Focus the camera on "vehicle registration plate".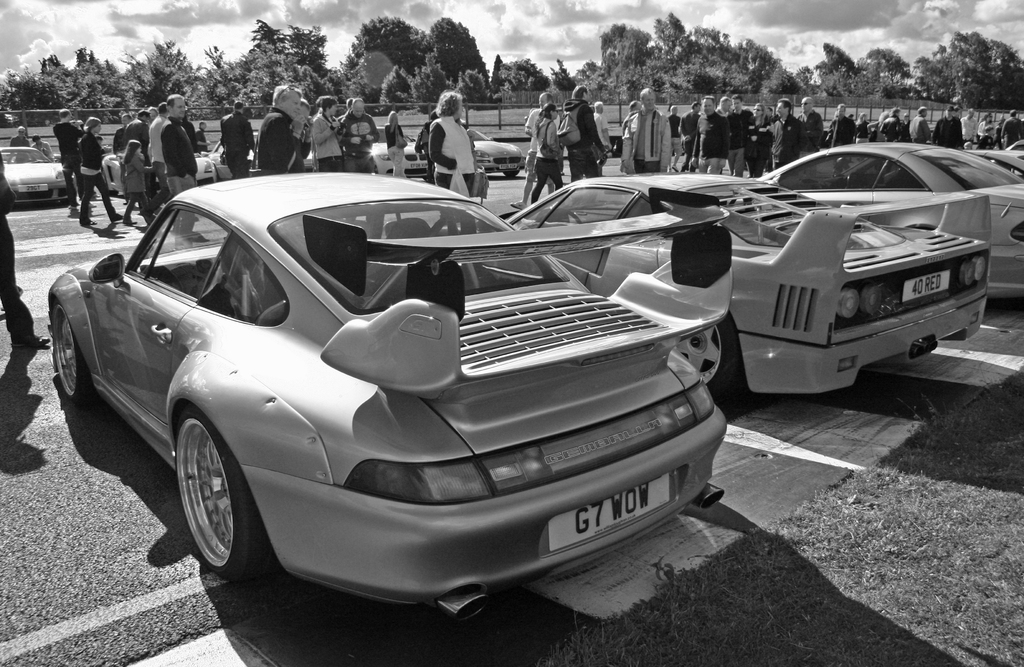
Focus region: 15,183,47,193.
